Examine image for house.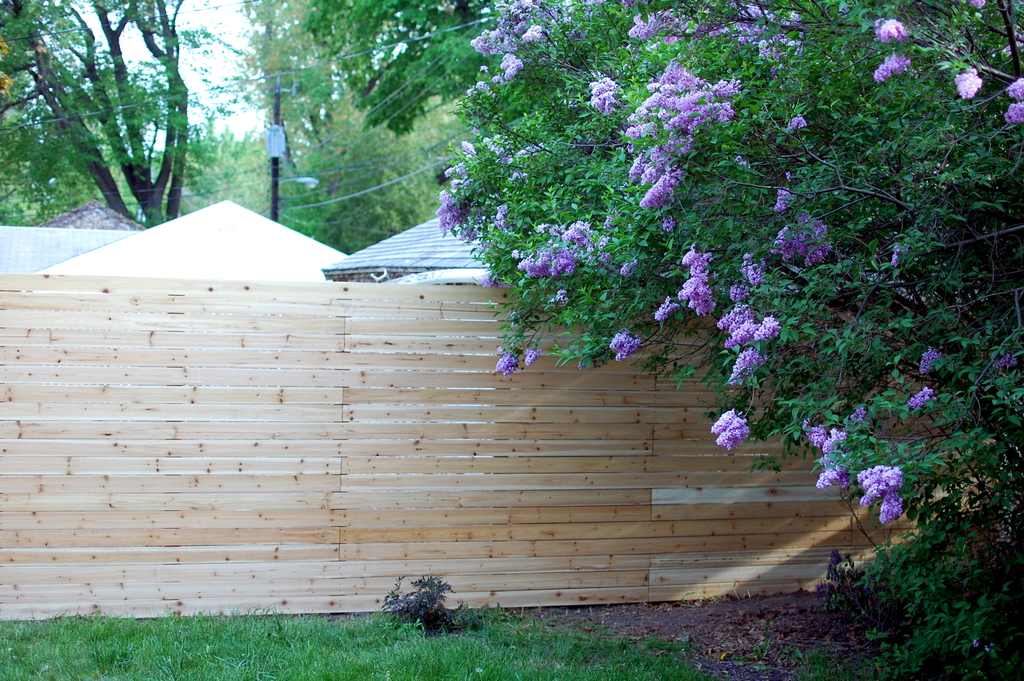
Examination result: [left=314, top=207, right=497, bottom=288].
